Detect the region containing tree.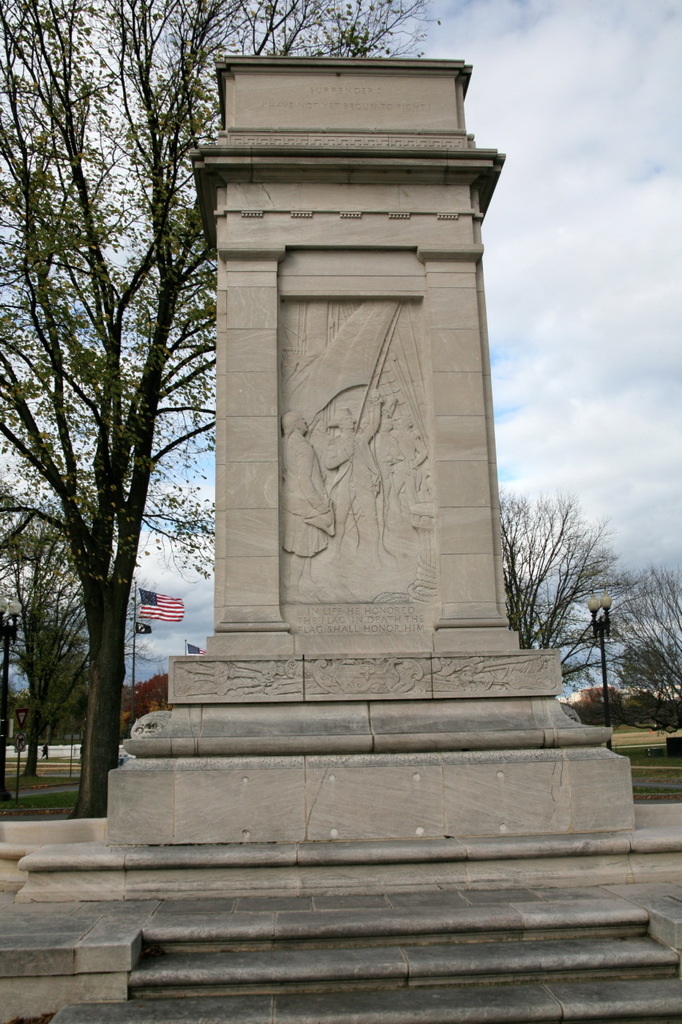
bbox=[122, 670, 170, 731].
